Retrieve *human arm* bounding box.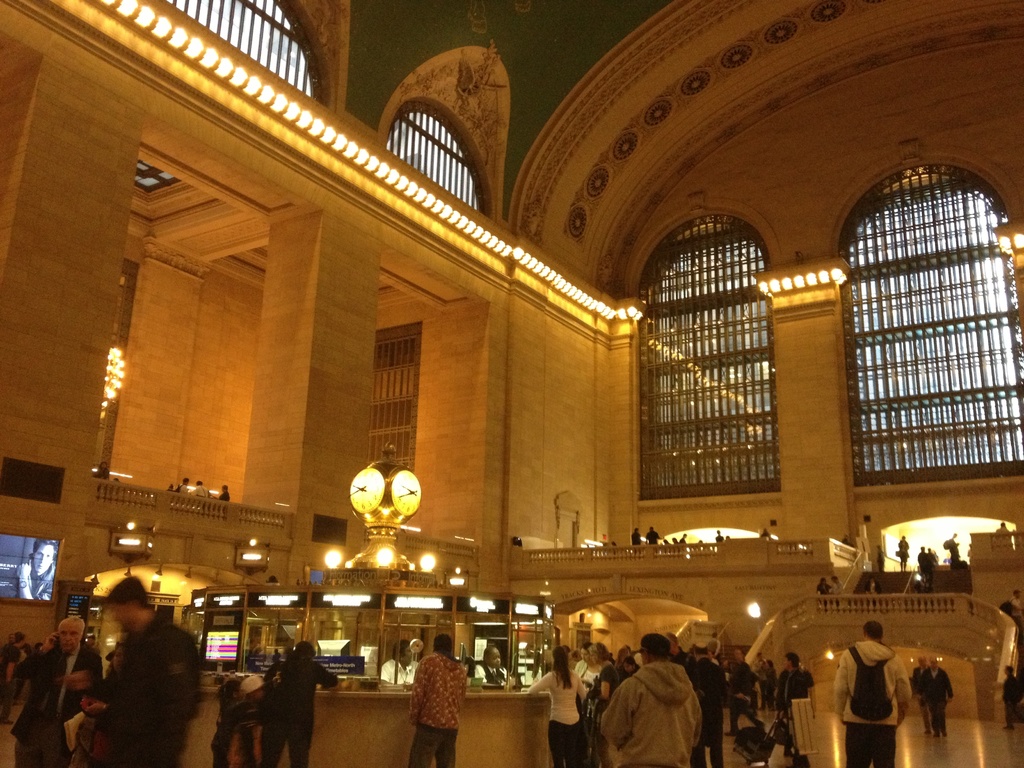
Bounding box: box(79, 693, 107, 713).
